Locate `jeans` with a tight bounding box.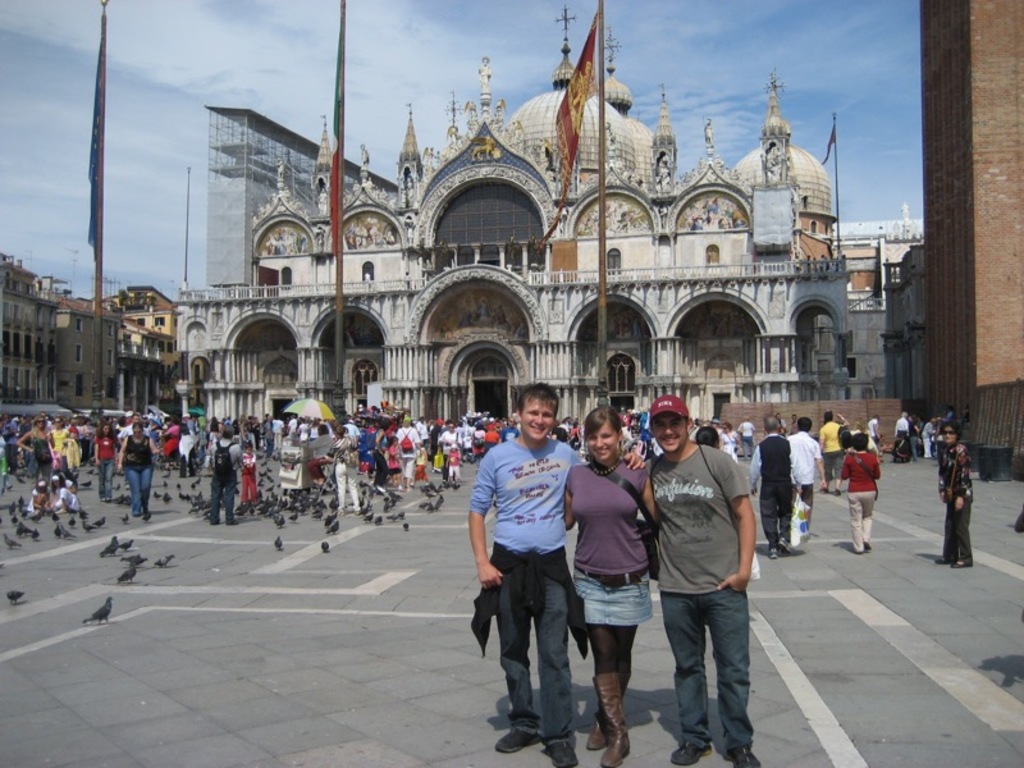
detection(124, 467, 148, 515).
